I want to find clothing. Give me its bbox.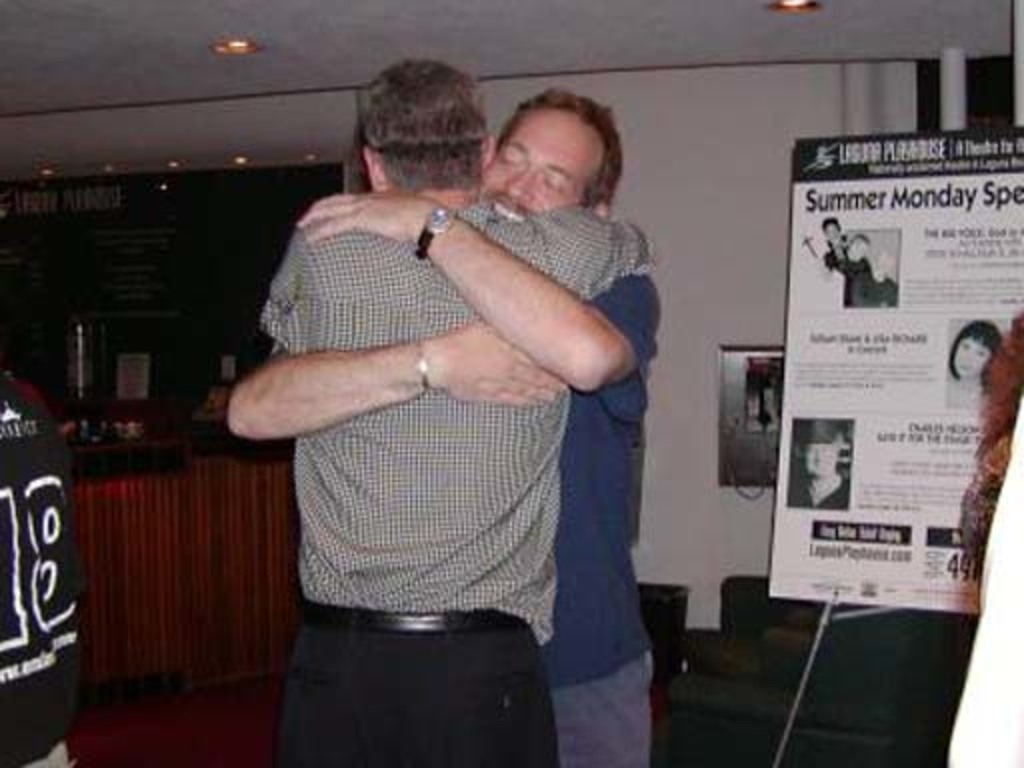
region(820, 234, 872, 304).
